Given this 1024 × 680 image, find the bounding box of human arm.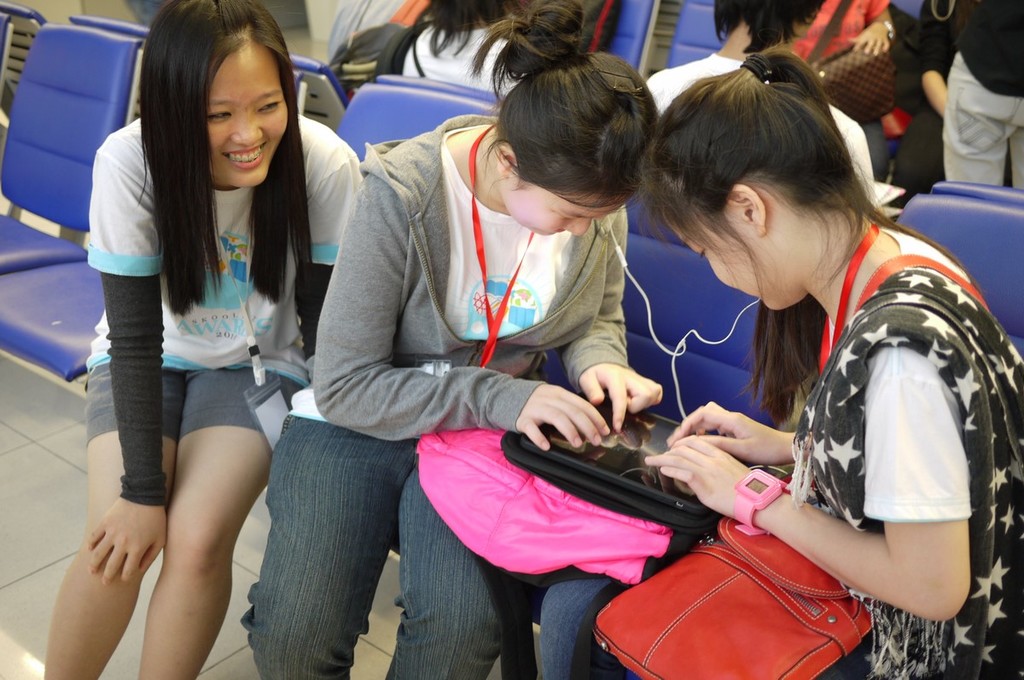
left=847, top=122, right=881, bottom=216.
